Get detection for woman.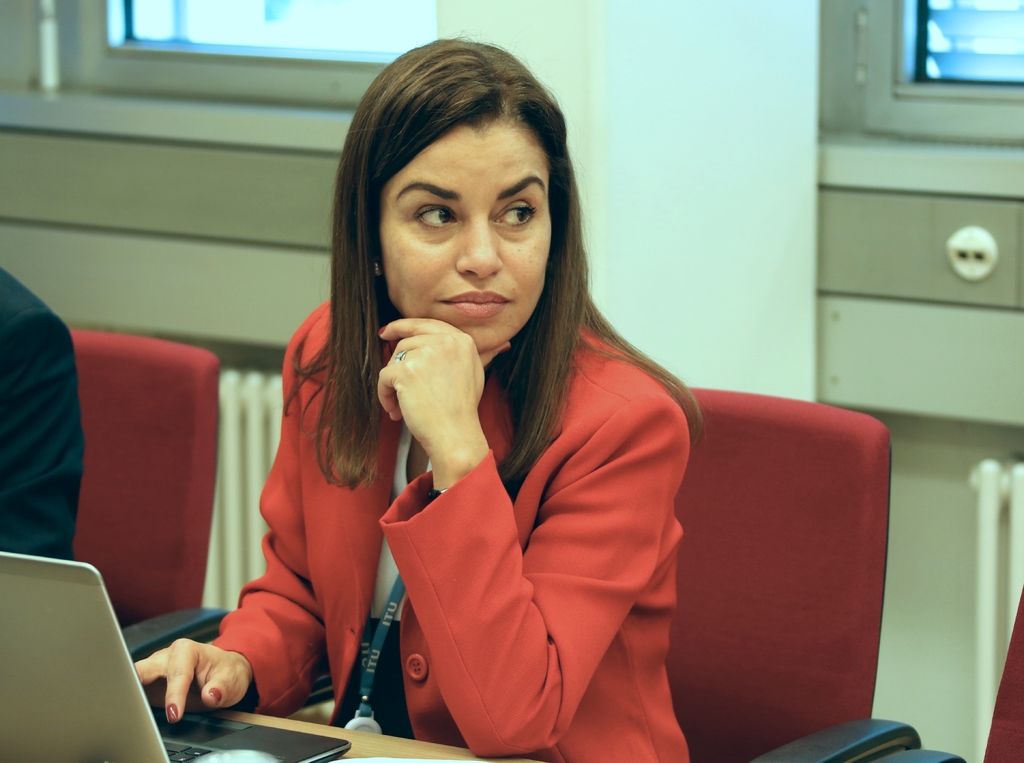
Detection: locate(333, 86, 723, 762).
